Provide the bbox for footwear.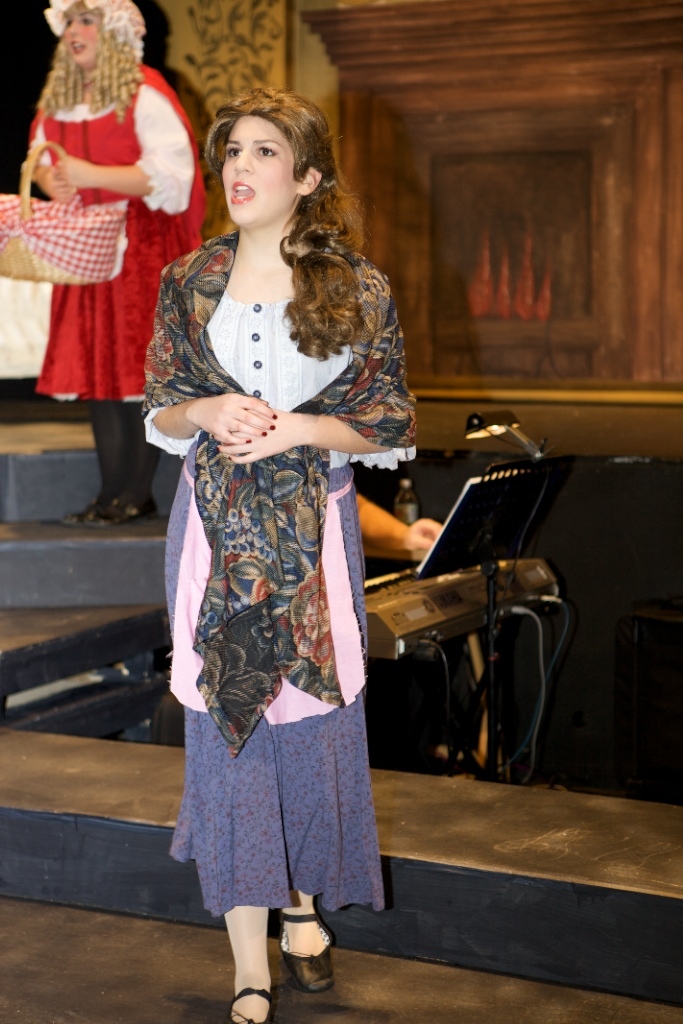
[278,901,340,995].
